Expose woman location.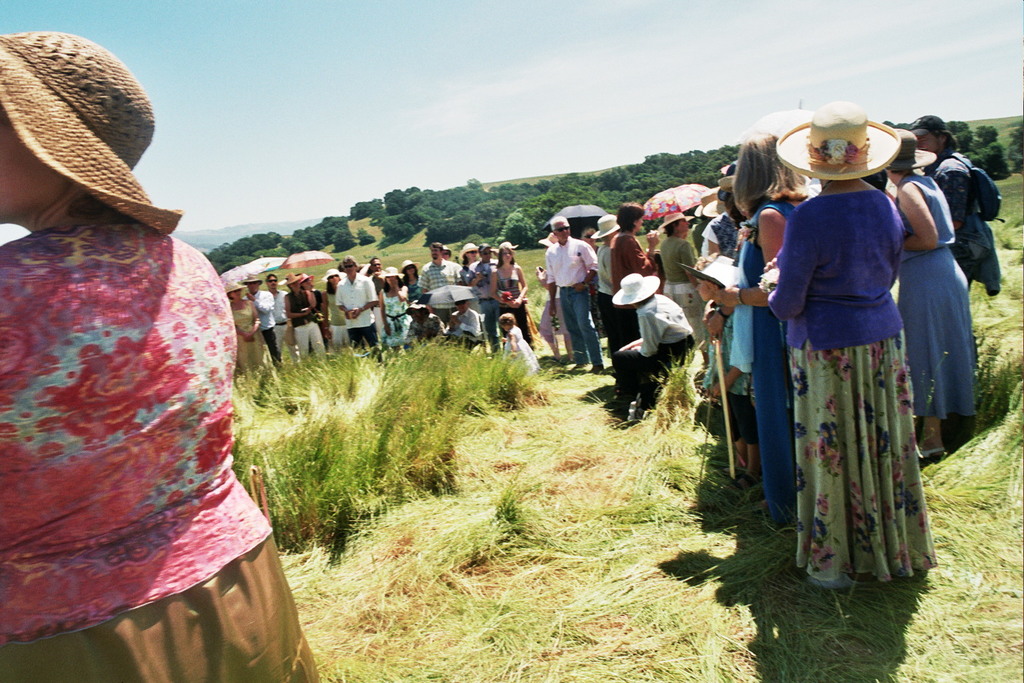
Exposed at Rect(473, 245, 501, 336).
